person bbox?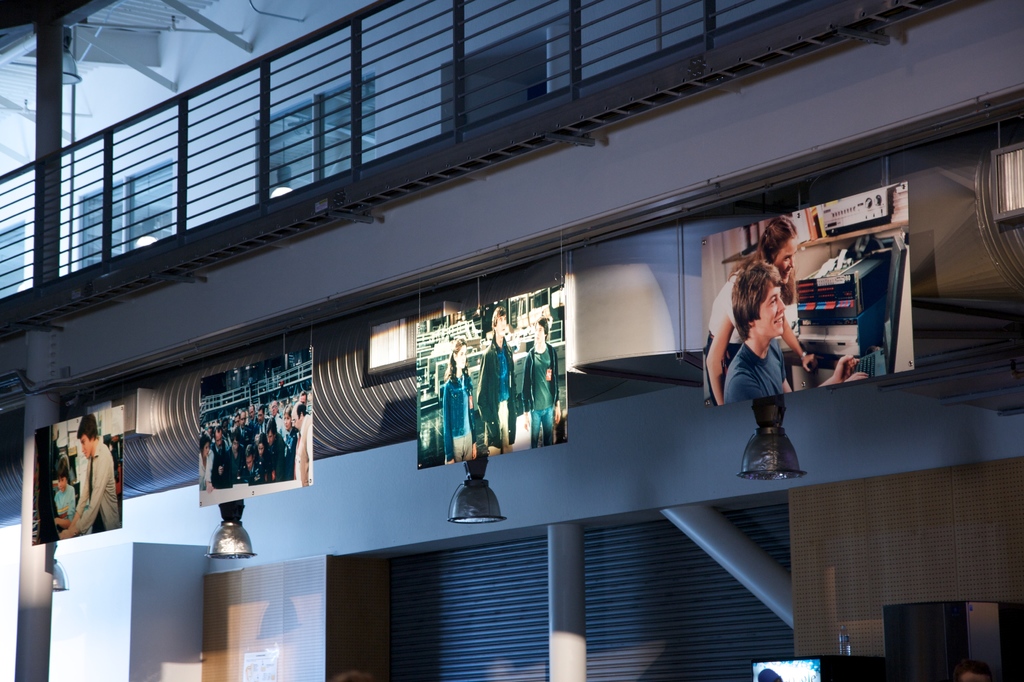
box=[726, 263, 858, 403]
